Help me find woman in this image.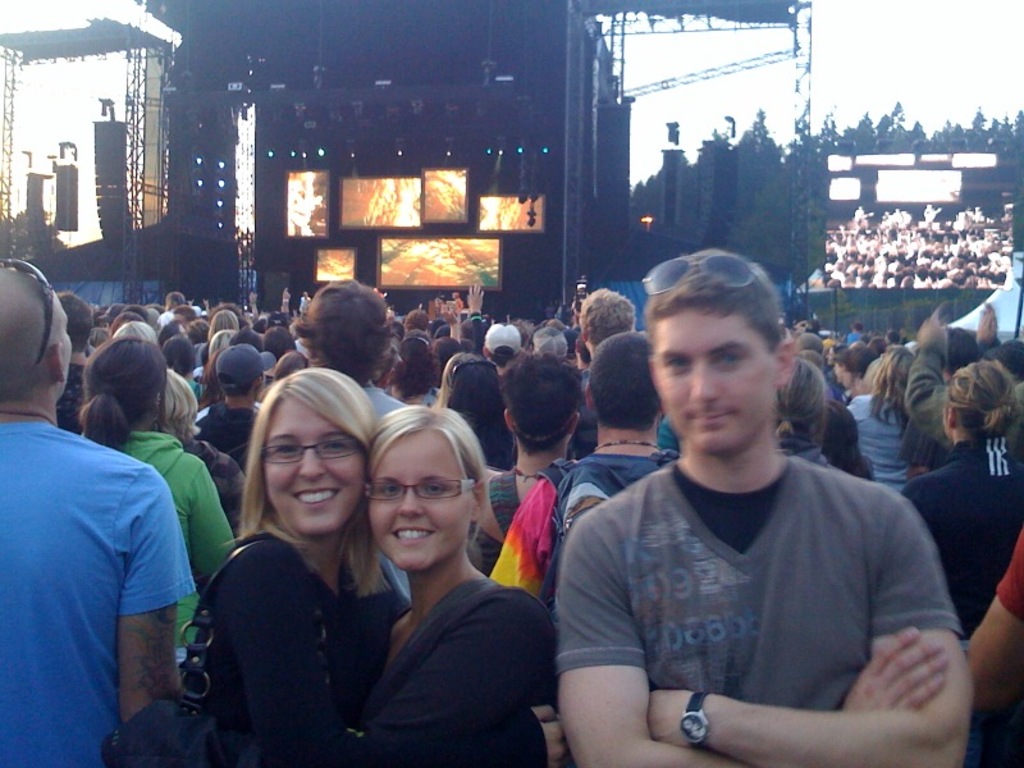
Found it: (x1=70, y1=335, x2=244, y2=684).
